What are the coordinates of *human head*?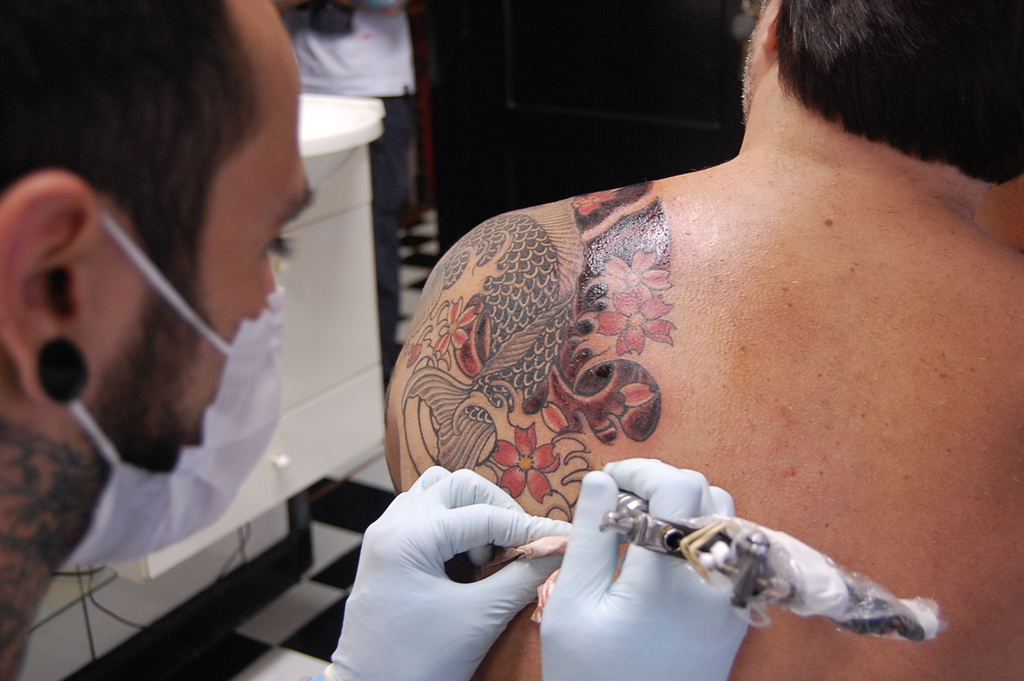
735,0,1023,210.
